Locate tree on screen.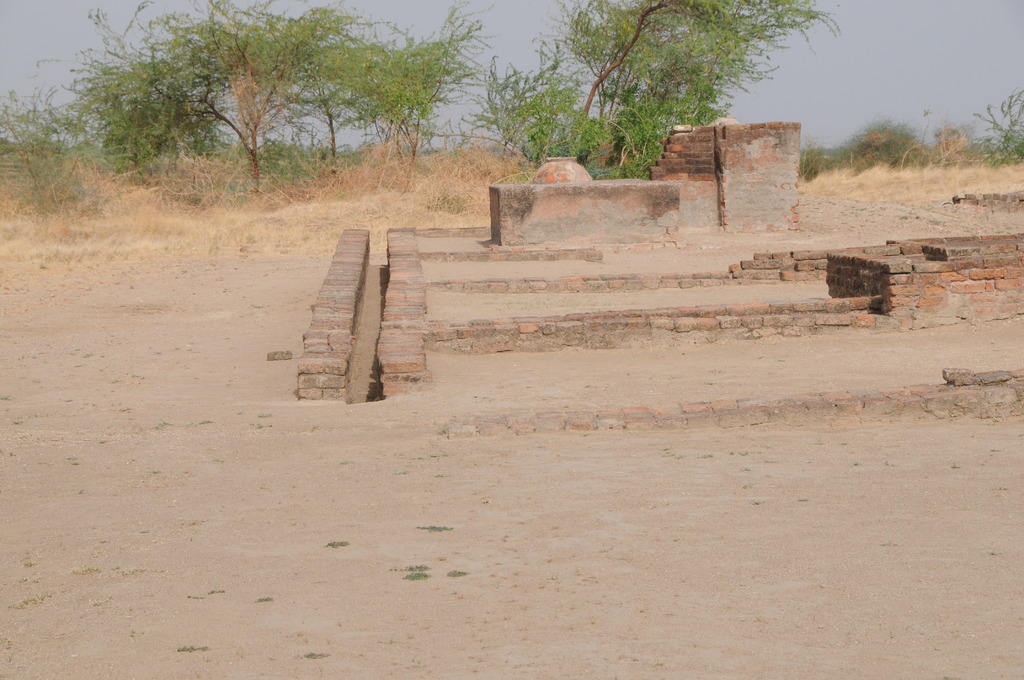
On screen at crop(60, 20, 446, 213).
